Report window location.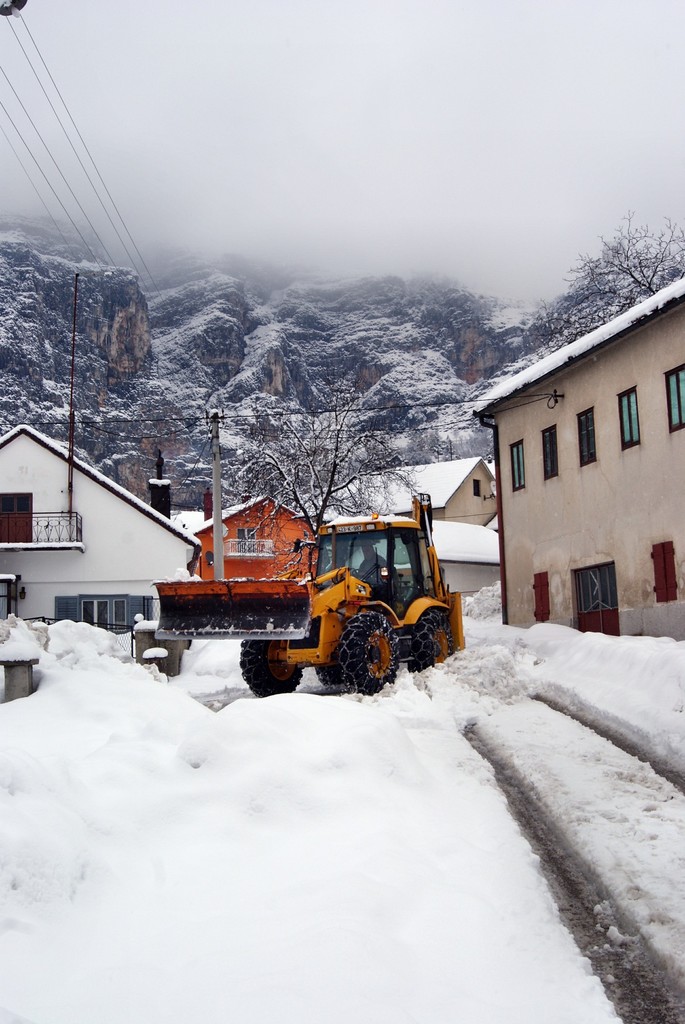
Report: (578, 410, 597, 468).
